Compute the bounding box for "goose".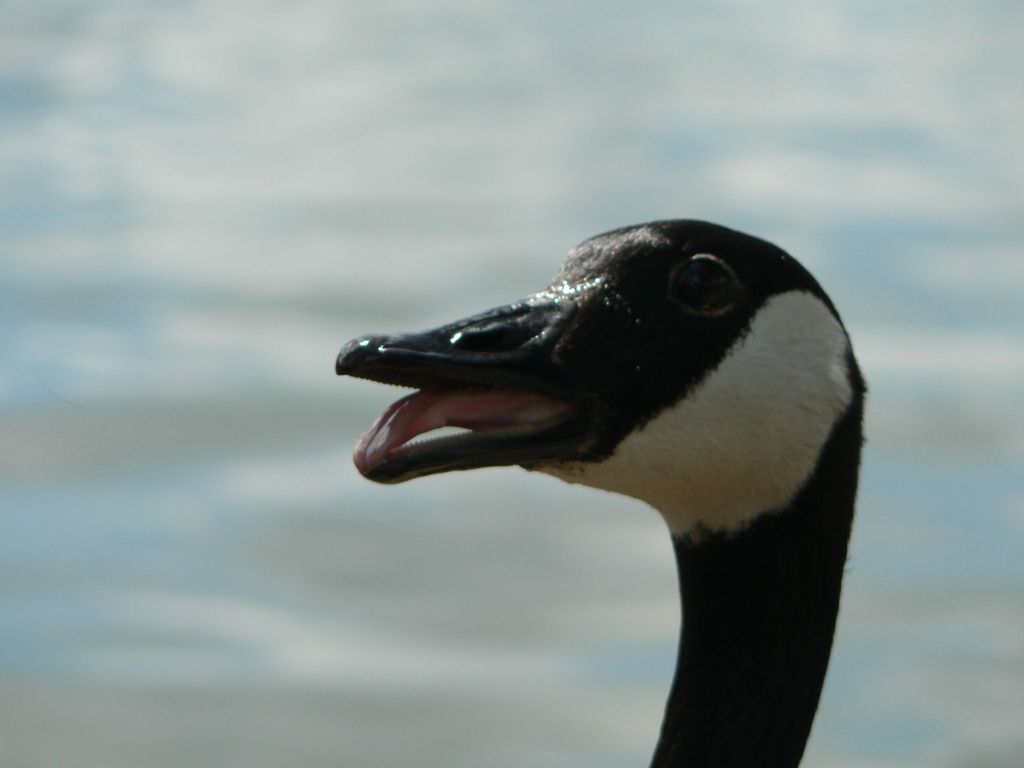
box=[332, 214, 872, 767].
